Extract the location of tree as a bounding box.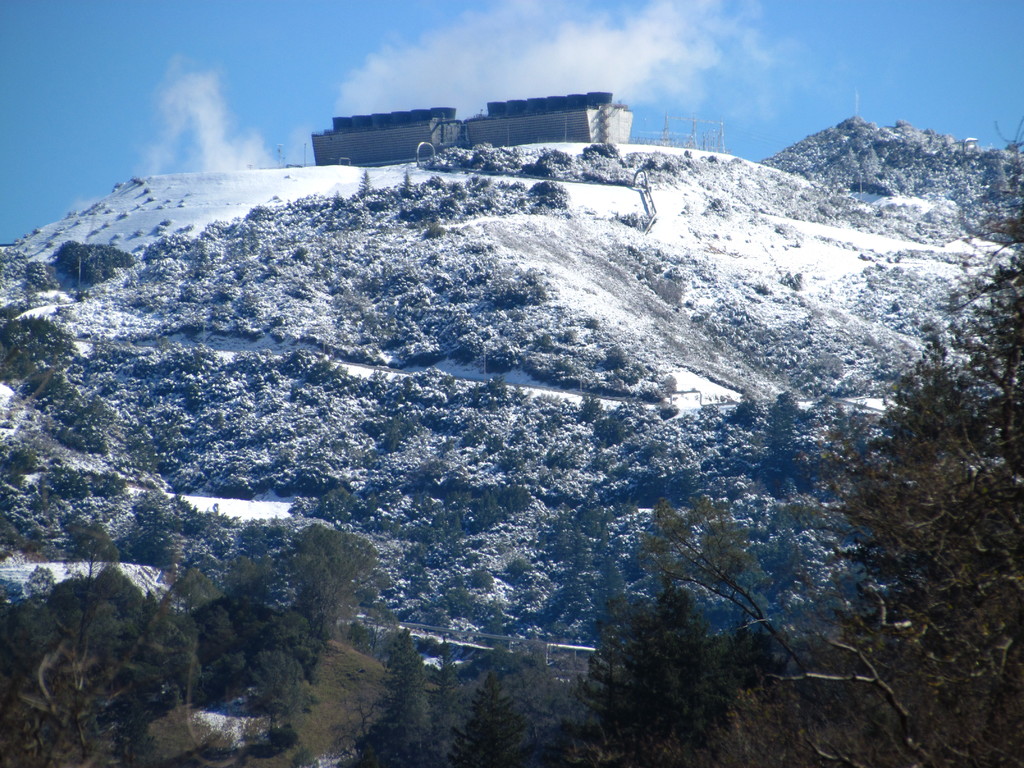
x1=762, y1=392, x2=804, y2=496.
